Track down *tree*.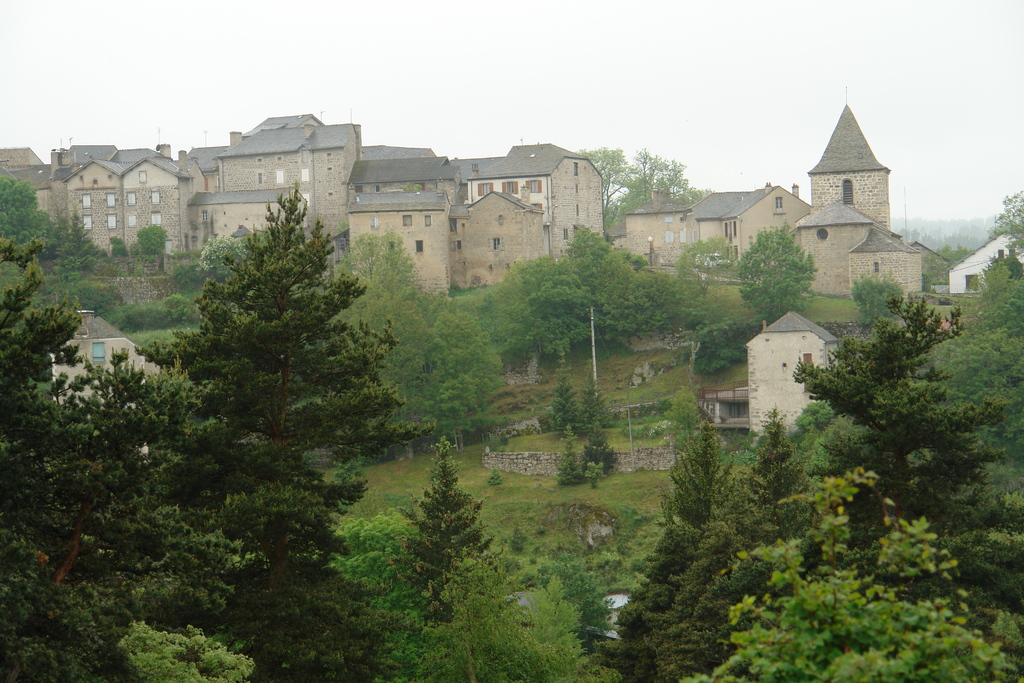
Tracked to left=549, top=436, right=585, bottom=487.
